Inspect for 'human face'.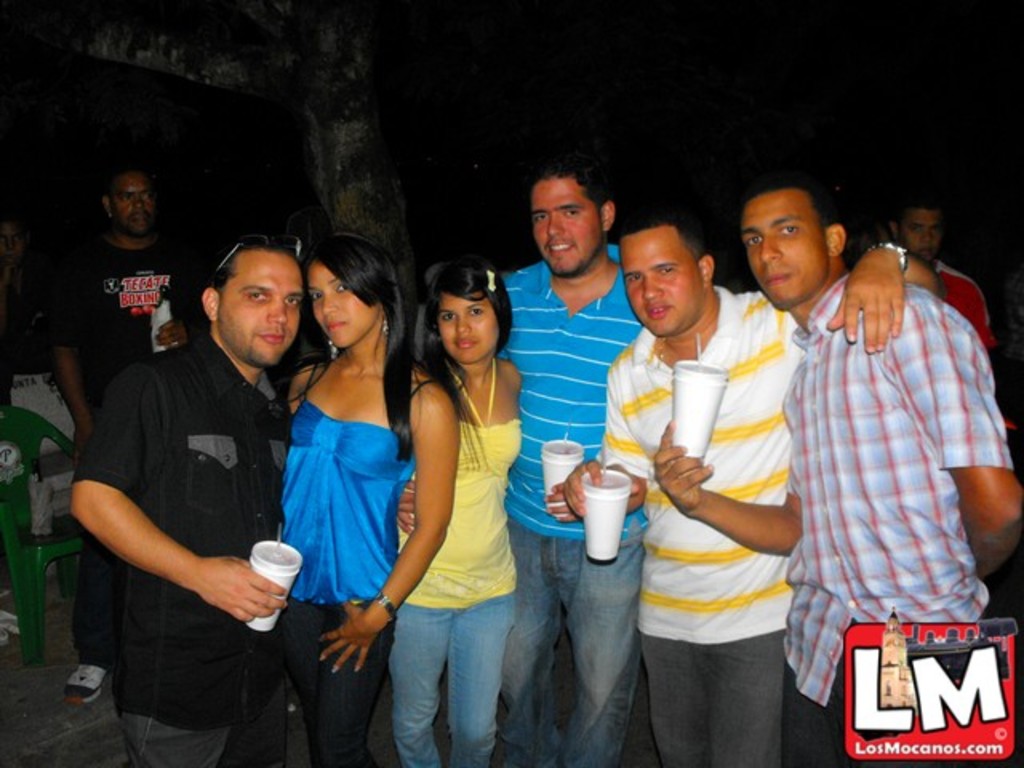
Inspection: bbox(530, 171, 603, 274).
